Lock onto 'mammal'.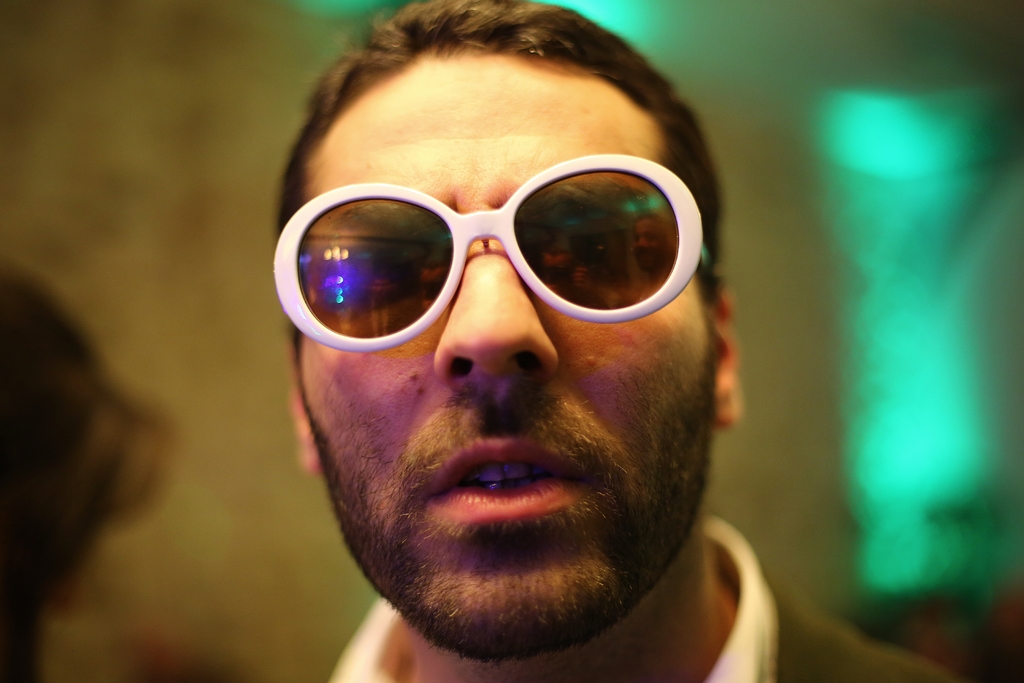
Locked: 206, 48, 811, 652.
